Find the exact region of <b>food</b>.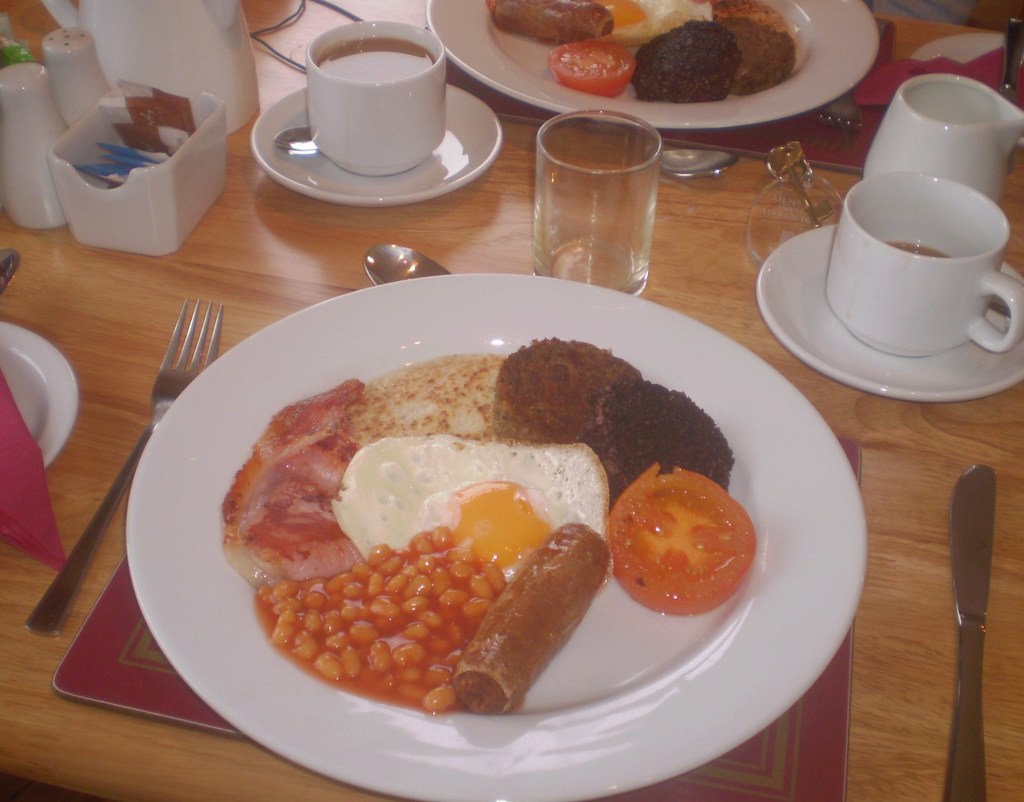
Exact region: <region>602, 376, 737, 496</region>.
